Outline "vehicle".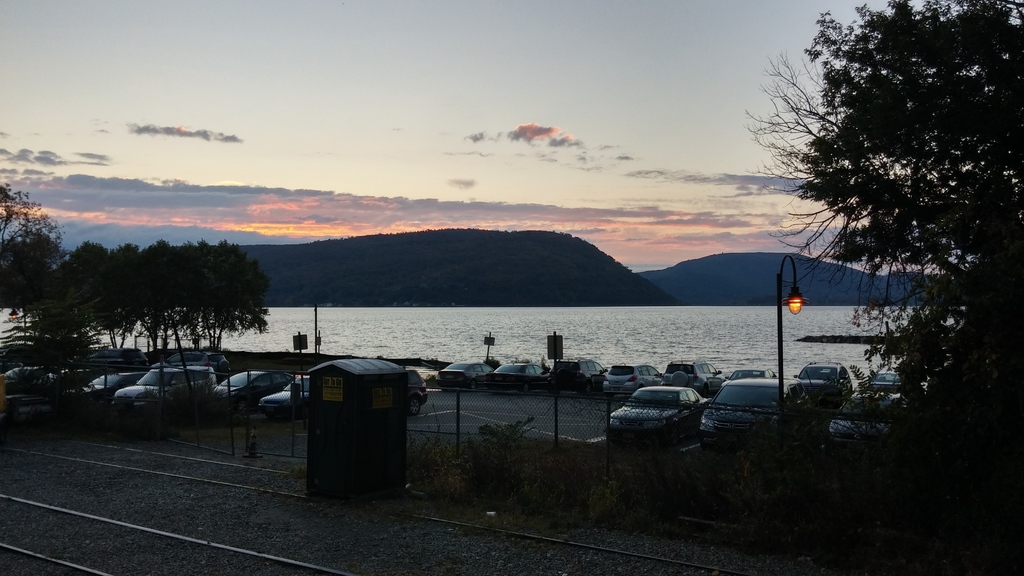
Outline: [x1=115, y1=361, x2=210, y2=408].
